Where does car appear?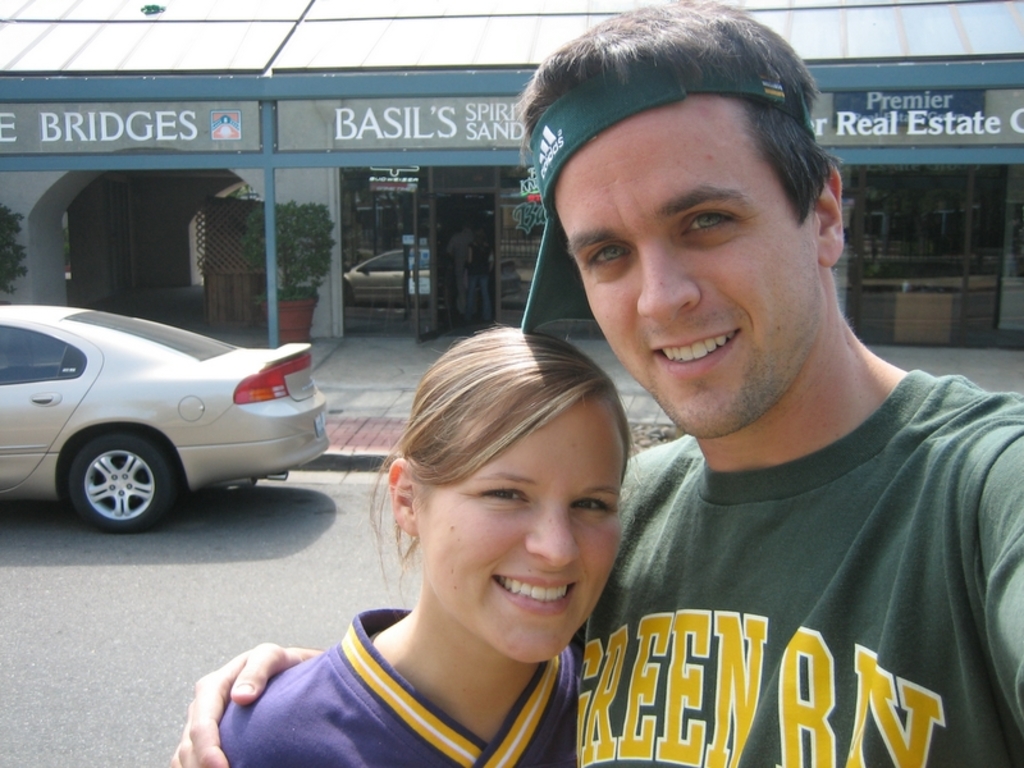
Appears at (0, 301, 339, 535).
